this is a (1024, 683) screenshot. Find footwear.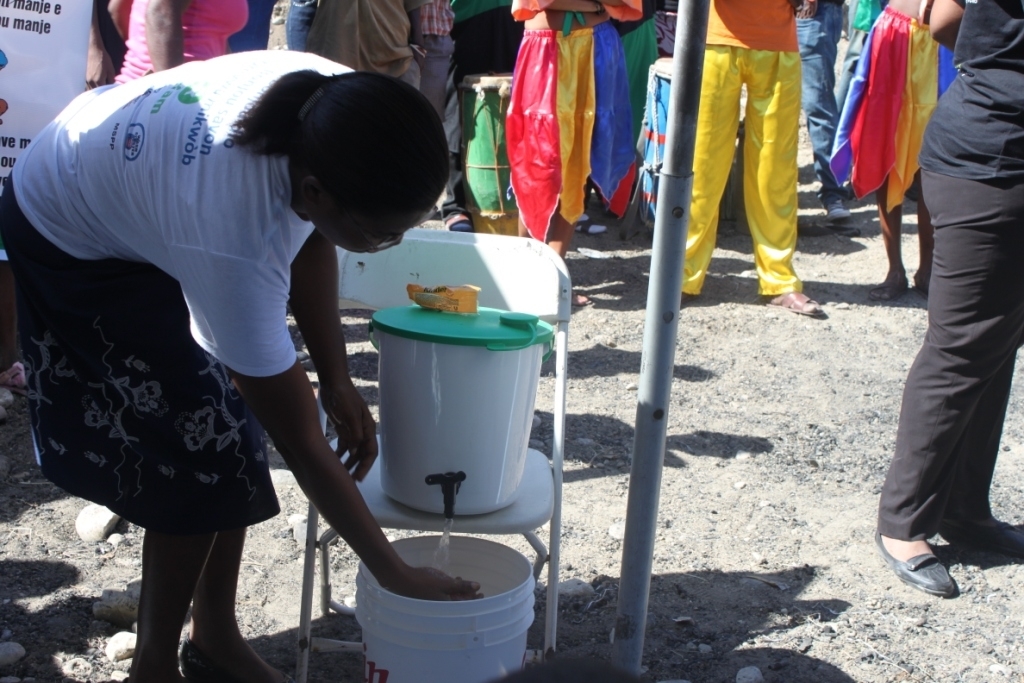
Bounding box: <box>825,198,848,216</box>.
